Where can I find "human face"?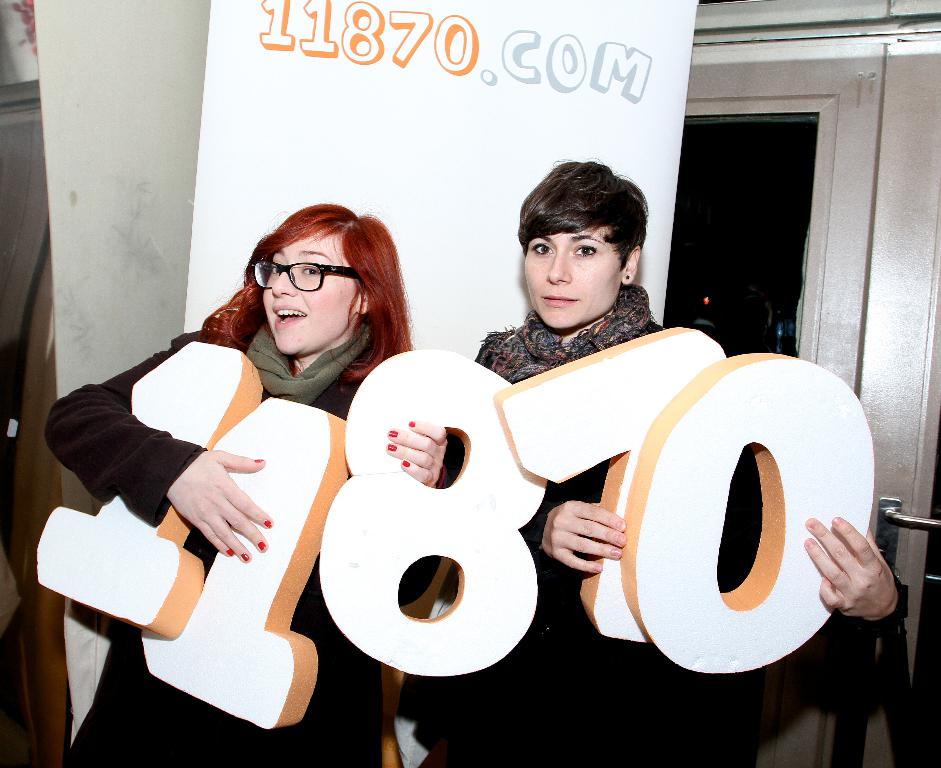
You can find it at (263,230,361,358).
